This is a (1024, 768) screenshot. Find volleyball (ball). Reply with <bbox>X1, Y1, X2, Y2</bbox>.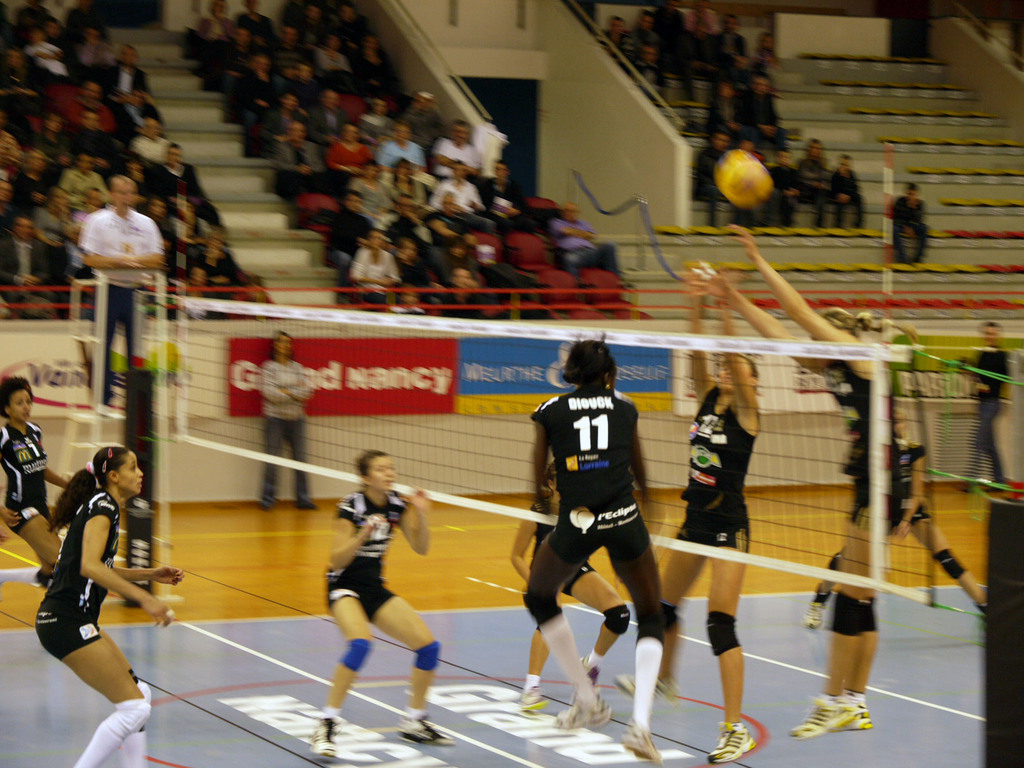
<bbox>714, 147, 773, 209</bbox>.
